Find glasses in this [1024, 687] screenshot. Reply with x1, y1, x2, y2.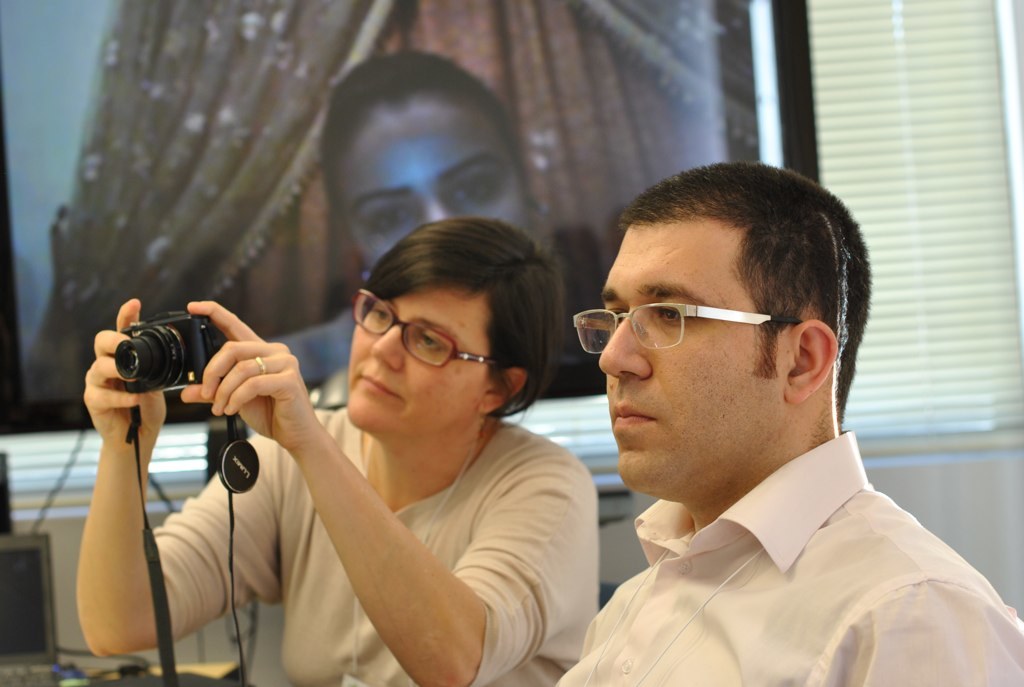
350, 289, 509, 371.
